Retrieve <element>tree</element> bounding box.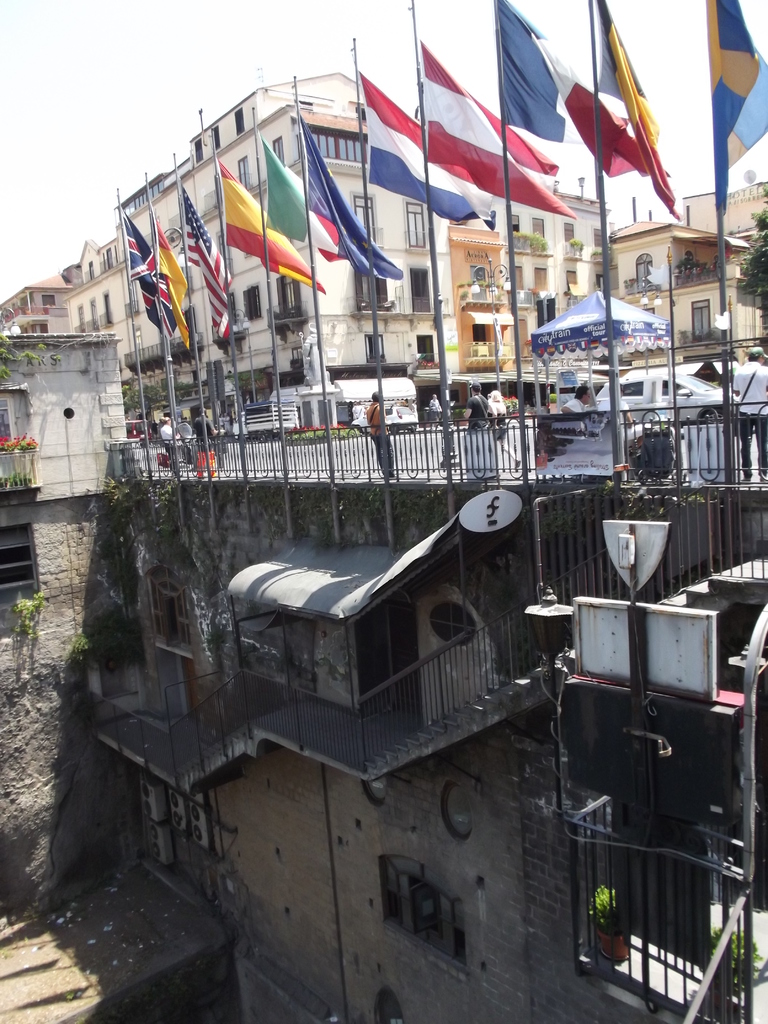
Bounding box: [x1=121, y1=378, x2=186, y2=413].
